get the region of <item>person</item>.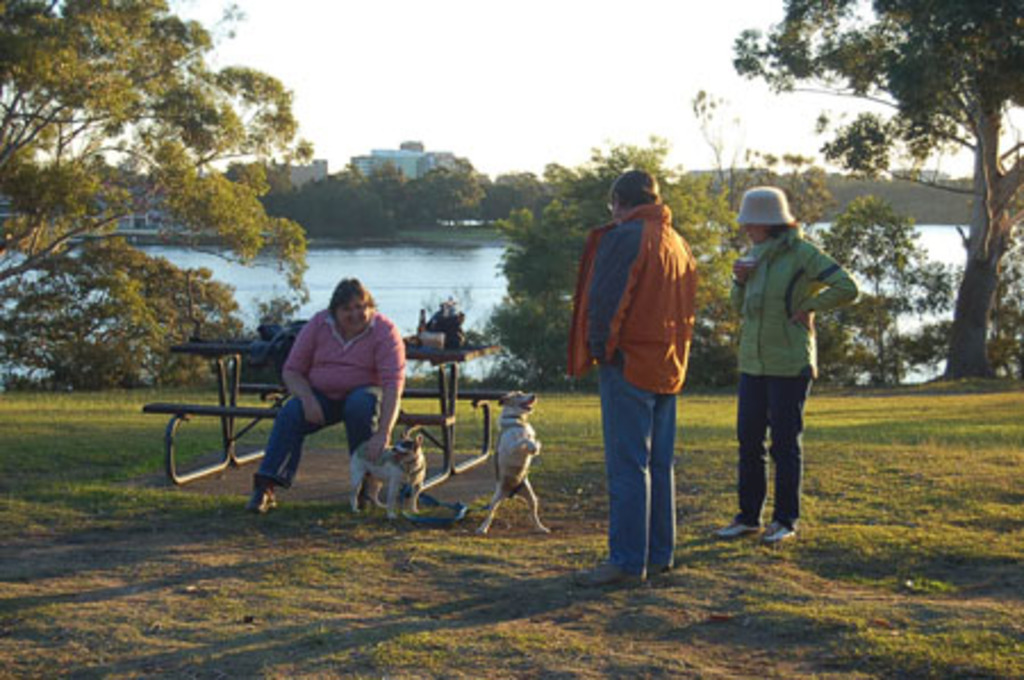
rect(724, 182, 865, 546).
